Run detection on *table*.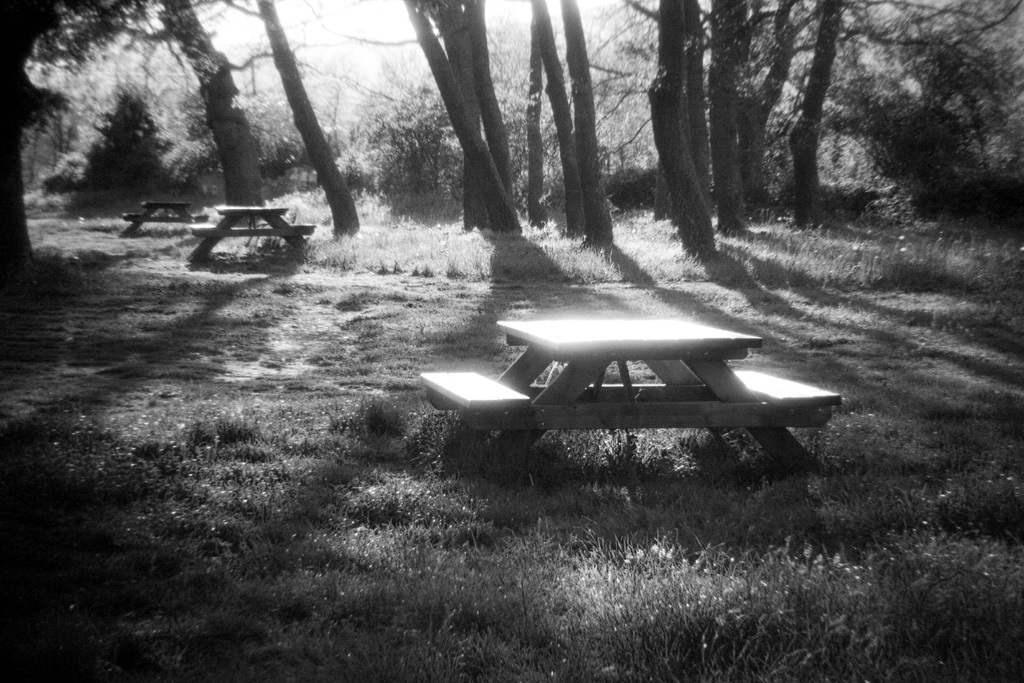
Result: [120, 202, 229, 243].
